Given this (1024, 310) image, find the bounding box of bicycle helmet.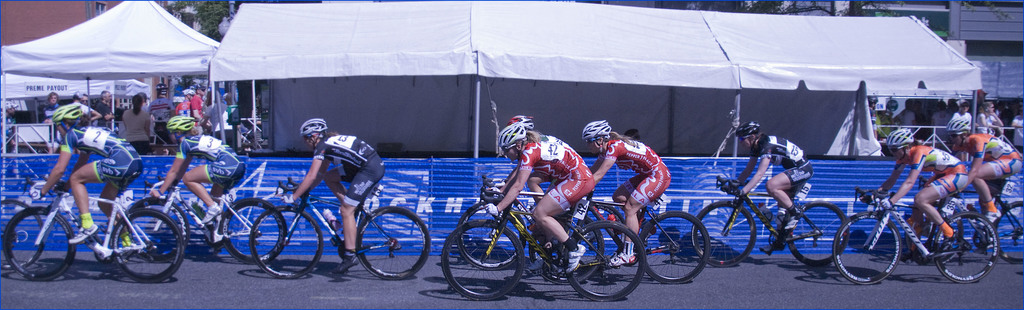
detection(584, 121, 607, 141).
